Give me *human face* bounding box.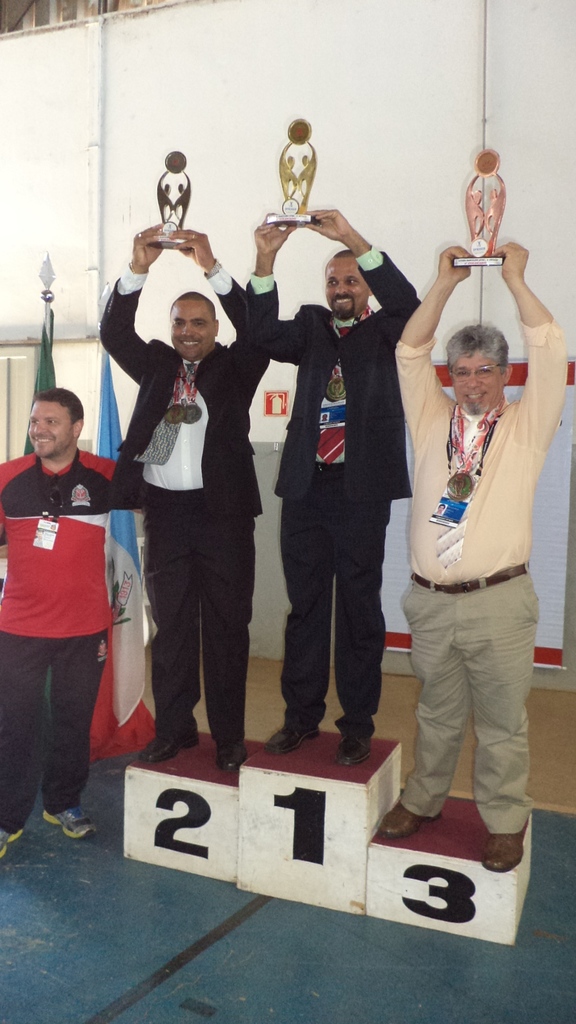
326, 259, 364, 314.
